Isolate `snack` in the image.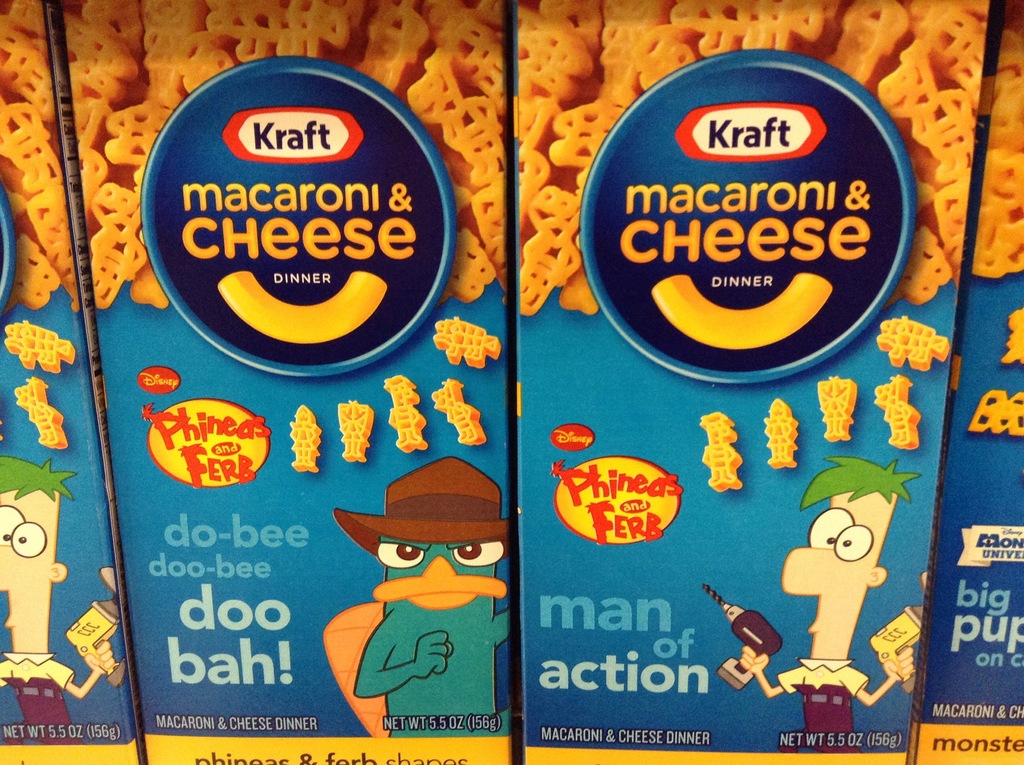
Isolated region: (289, 399, 323, 475).
